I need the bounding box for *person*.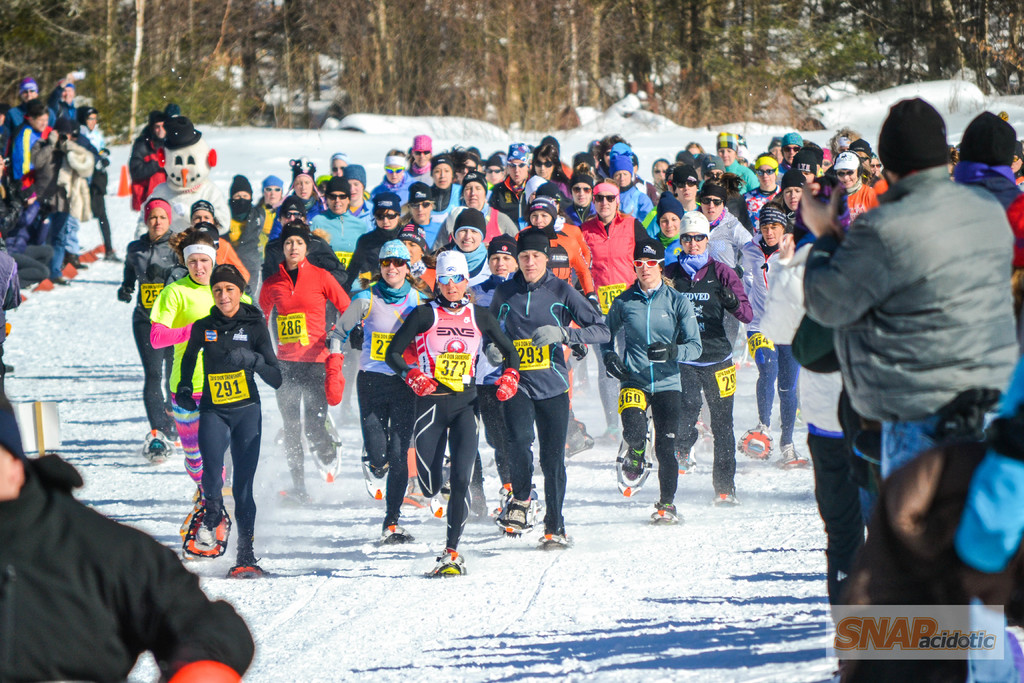
Here it is: (x1=952, y1=110, x2=1014, y2=322).
